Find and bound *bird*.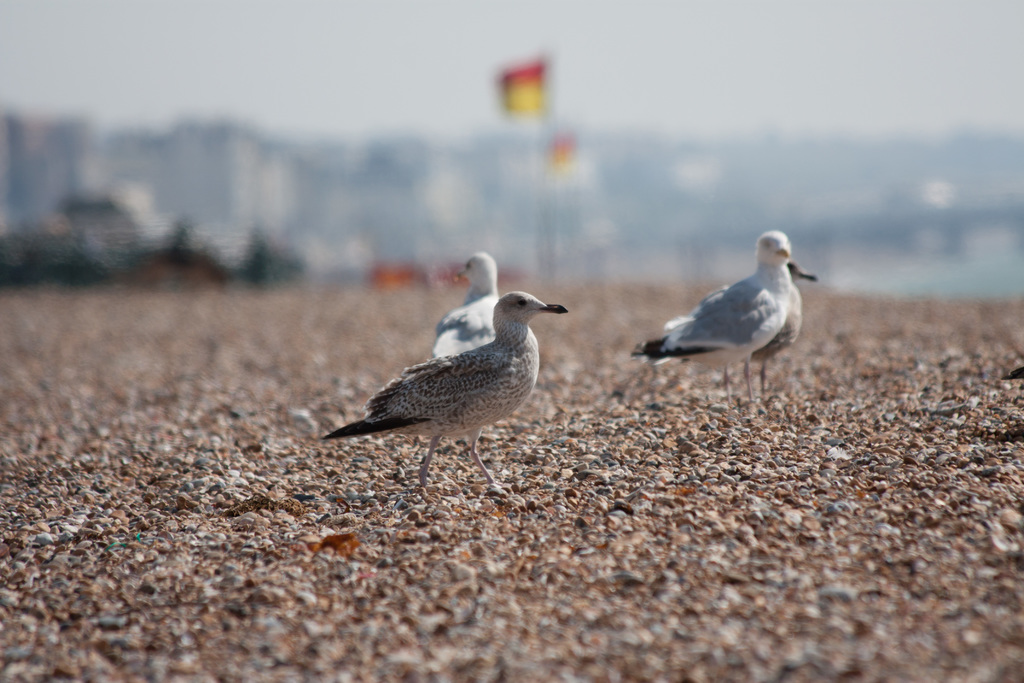
Bound: box=[431, 251, 499, 361].
